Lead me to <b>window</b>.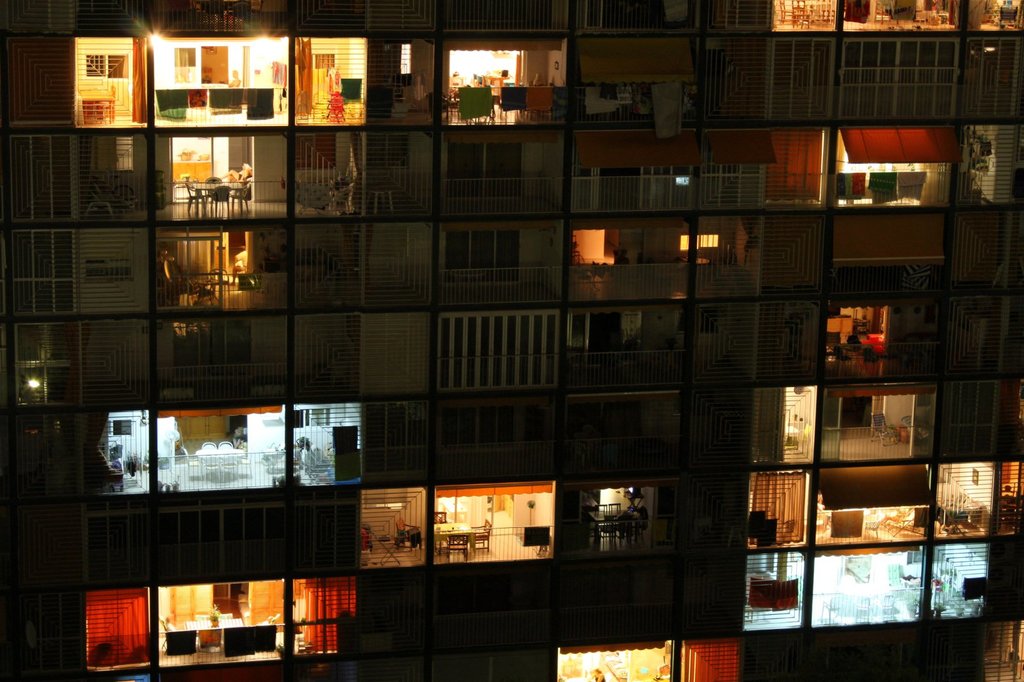
Lead to [13, 319, 77, 413].
